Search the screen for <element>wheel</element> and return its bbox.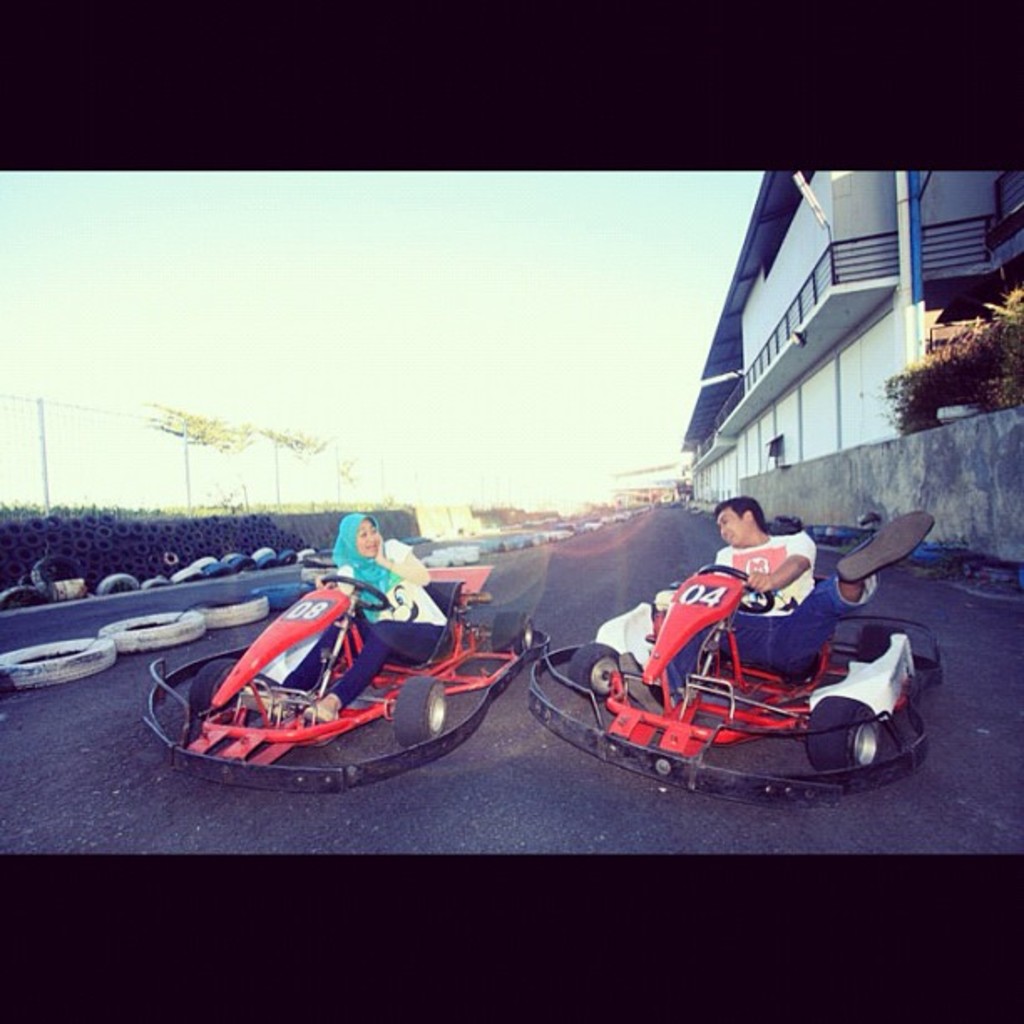
Found: [x1=38, y1=556, x2=87, y2=582].
